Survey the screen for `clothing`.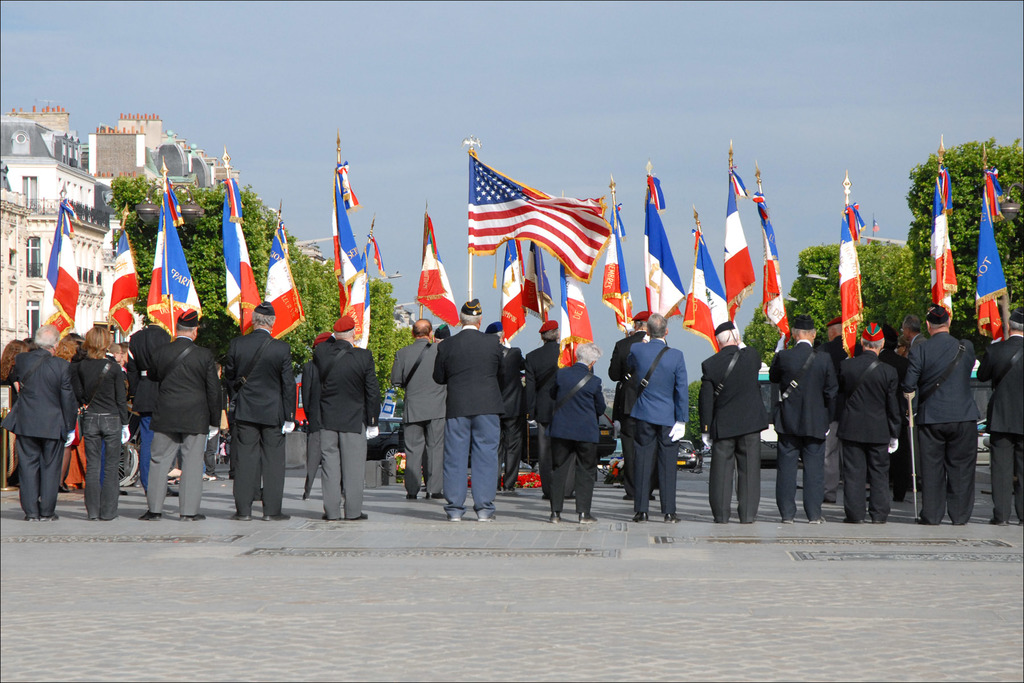
Survey found: bbox=(141, 330, 224, 520).
